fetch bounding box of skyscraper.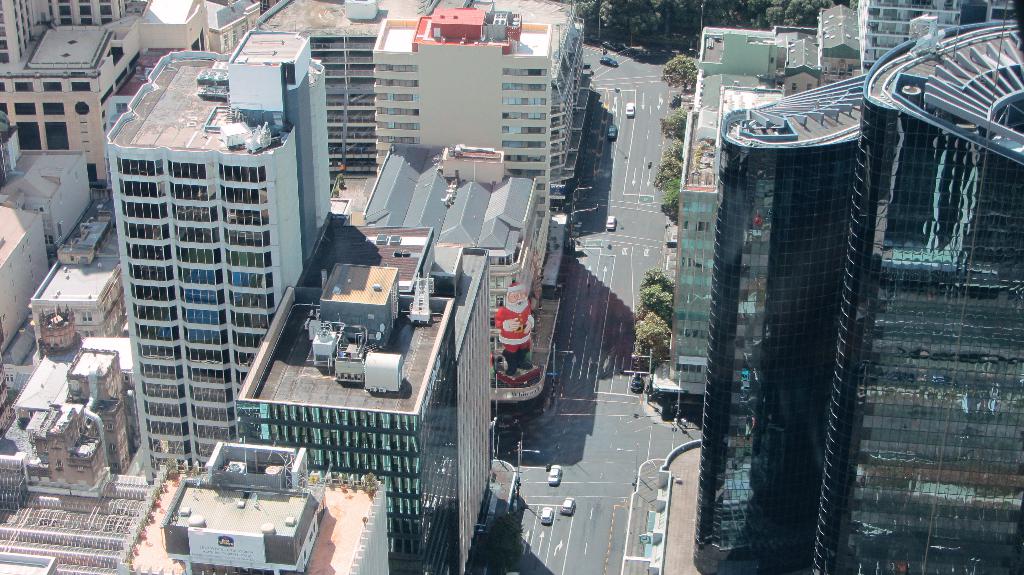
Bbox: <region>678, 33, 900, 565</region>.
